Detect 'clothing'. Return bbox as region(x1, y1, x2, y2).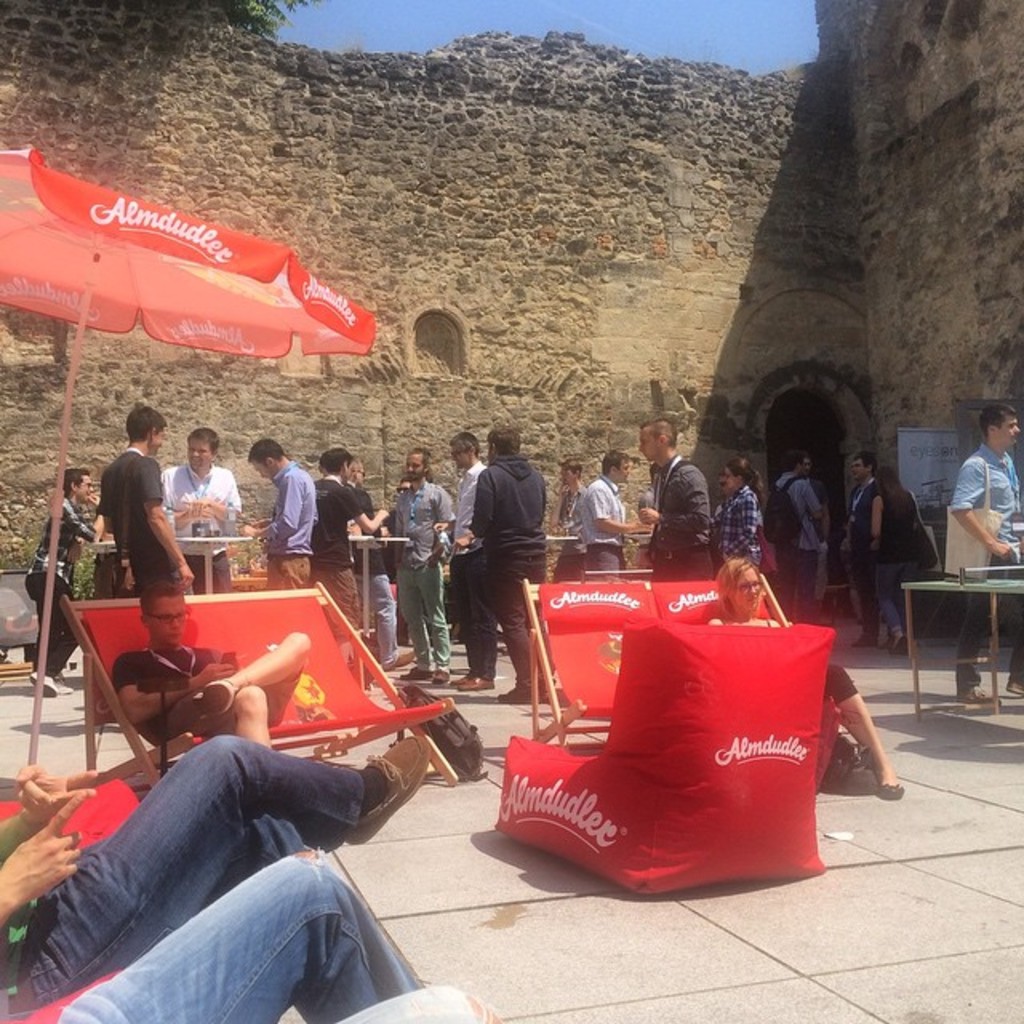
region(150, 456, 232, 608).
